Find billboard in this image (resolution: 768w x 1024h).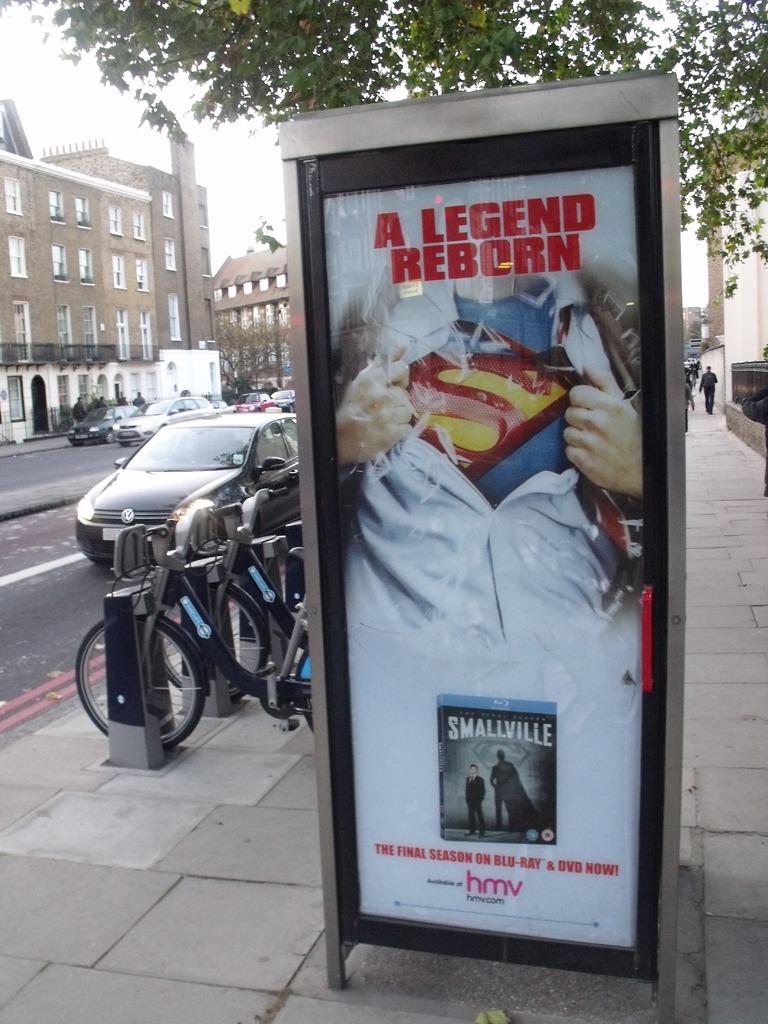
bbox=[227, 108, 704, 1023].
